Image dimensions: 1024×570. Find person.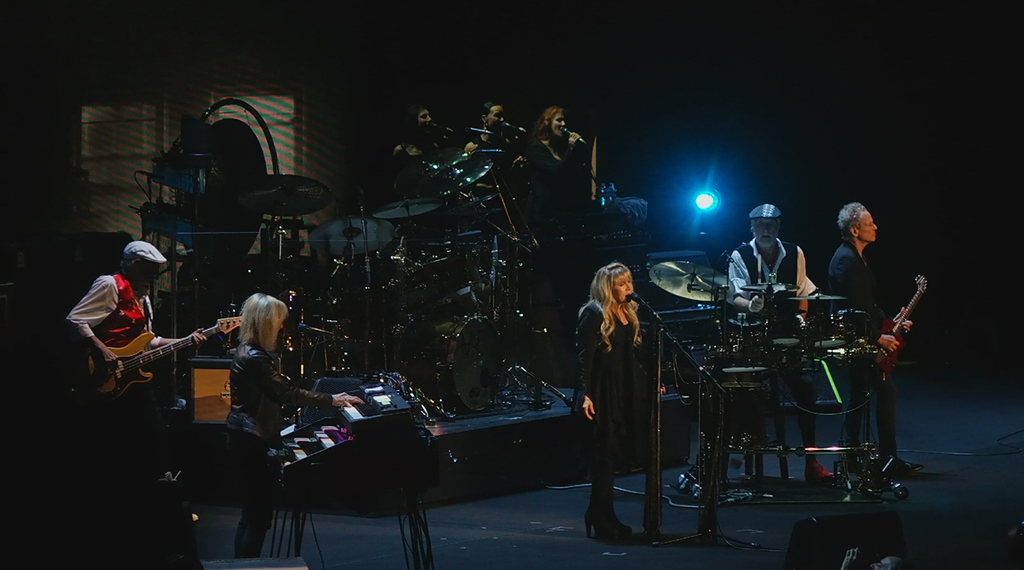
(x1=464, y1=96, x2=518, y2=155).
